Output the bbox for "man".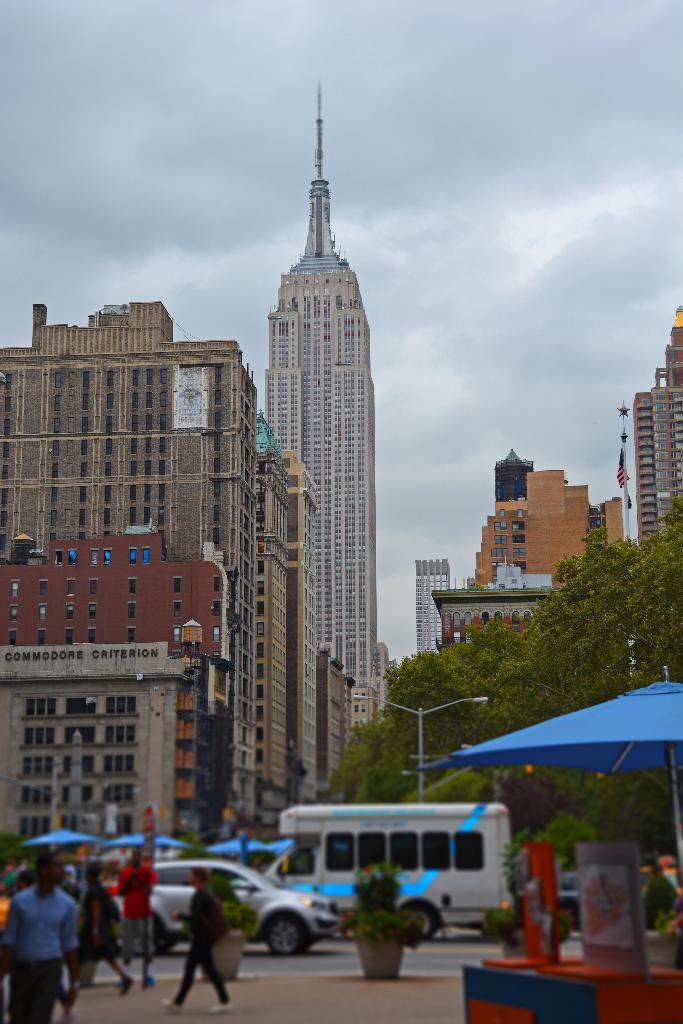
(left=0, top=851, right=88, bottom=1023).
